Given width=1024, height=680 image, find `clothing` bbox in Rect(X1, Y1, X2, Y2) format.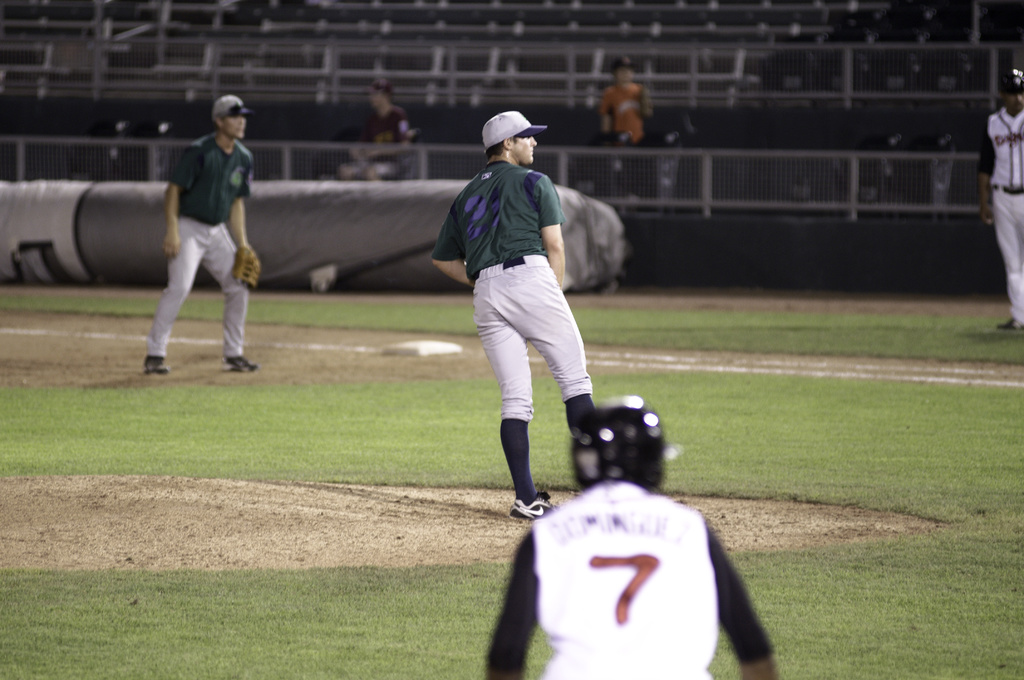
Rect(979, 109, 1023, 322).
